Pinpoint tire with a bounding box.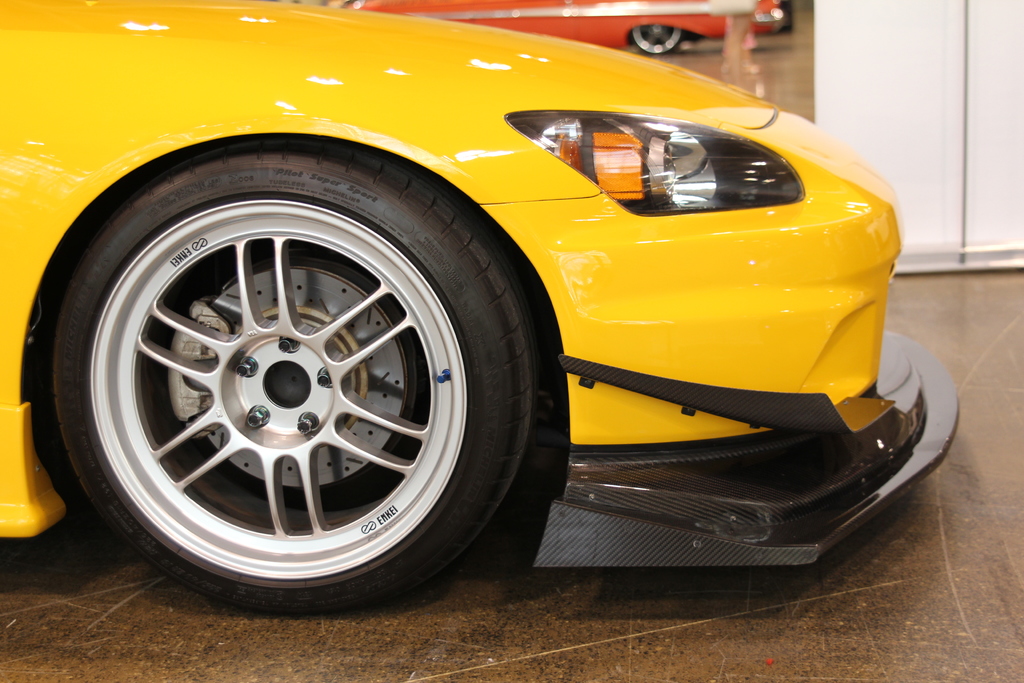
45, 133, 543, 613.
